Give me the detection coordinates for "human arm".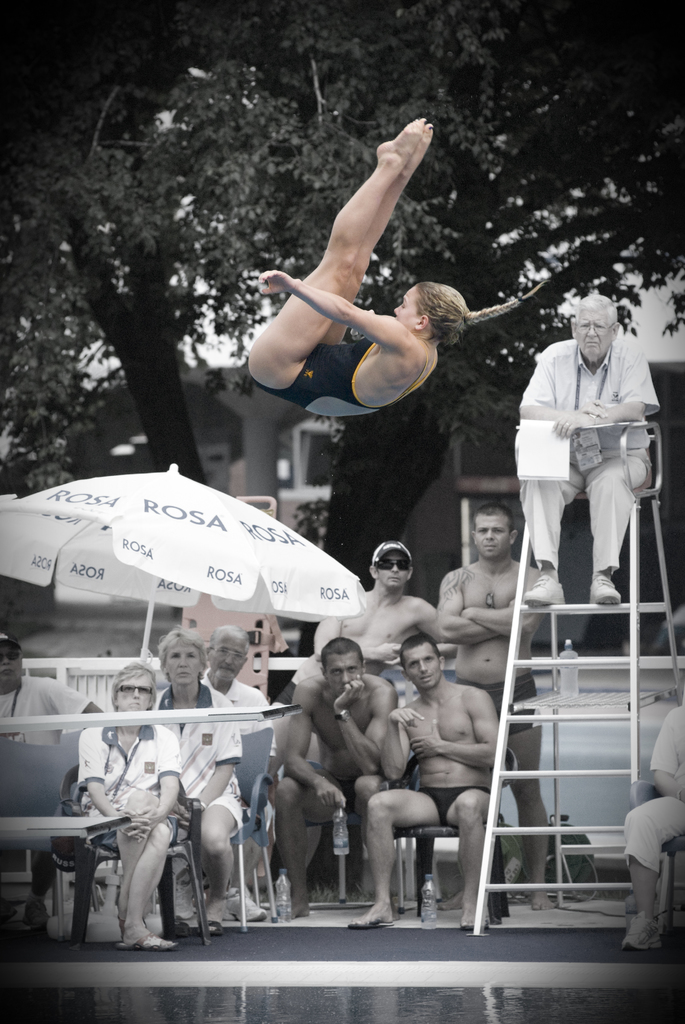
rect(256, 271, 409, 360).
